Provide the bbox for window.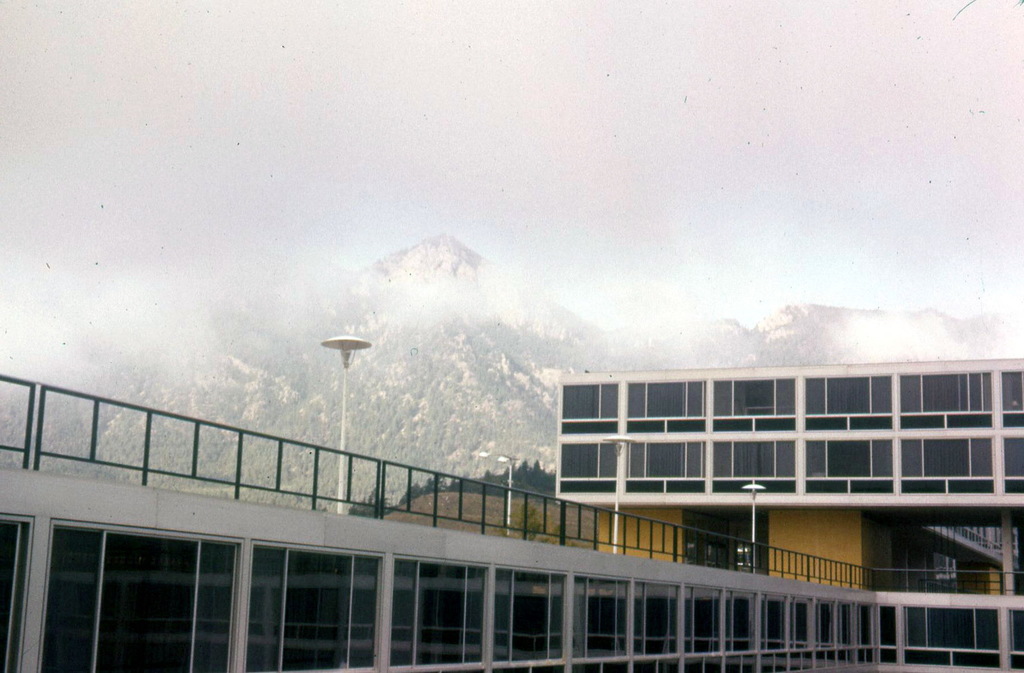
box(42, 525, 235, 672).
